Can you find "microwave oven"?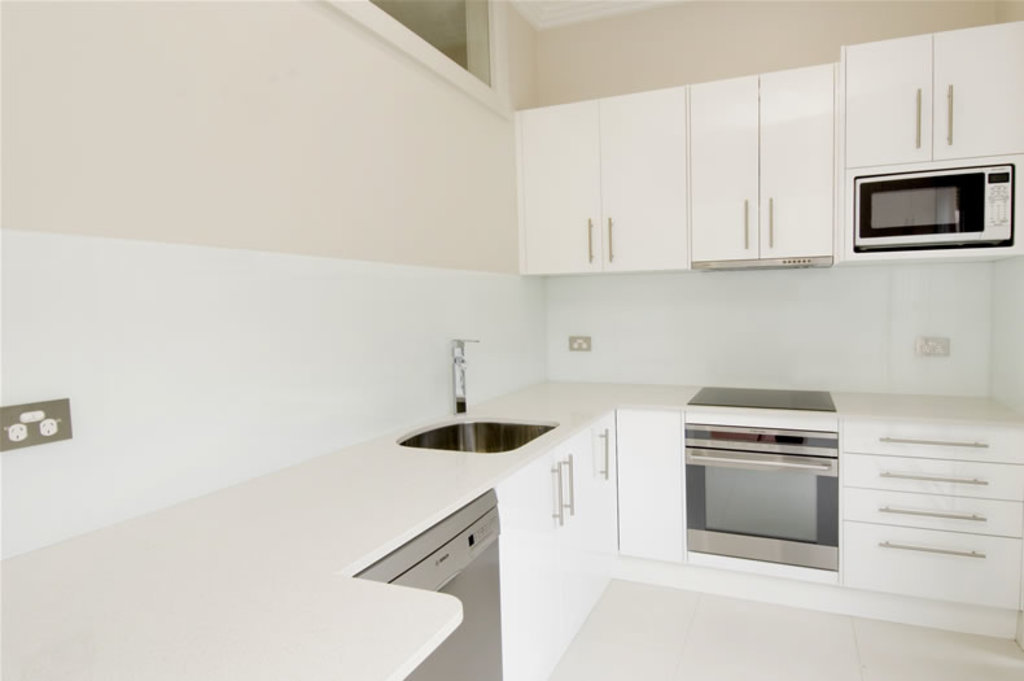
Yes, bounding box: box(850, 157, 1020, 250).
